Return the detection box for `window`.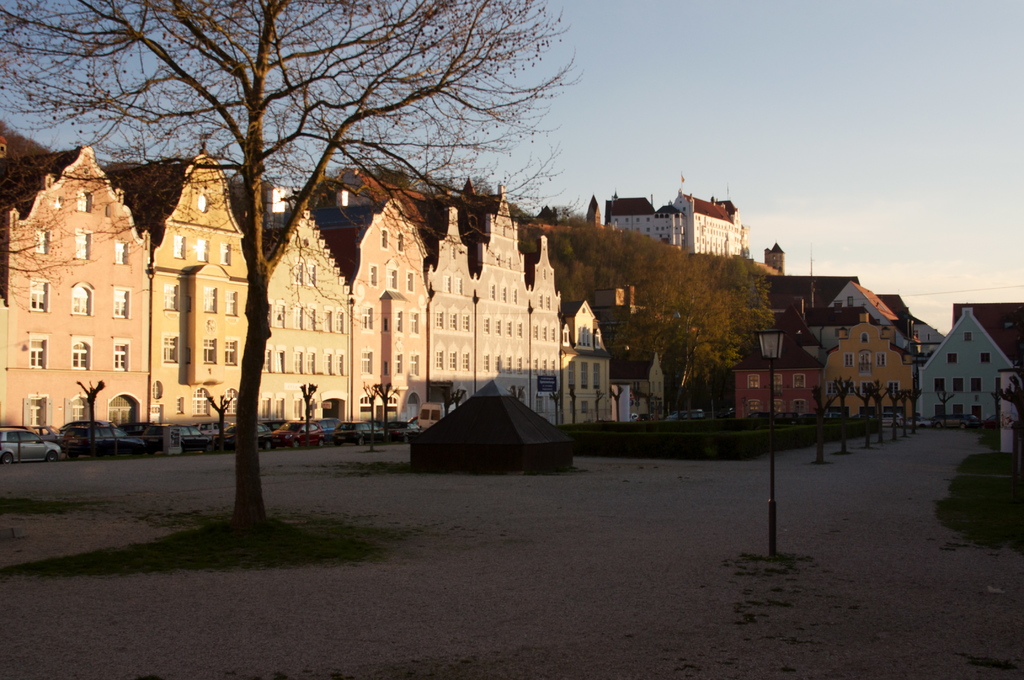
(459,341,471,370).
